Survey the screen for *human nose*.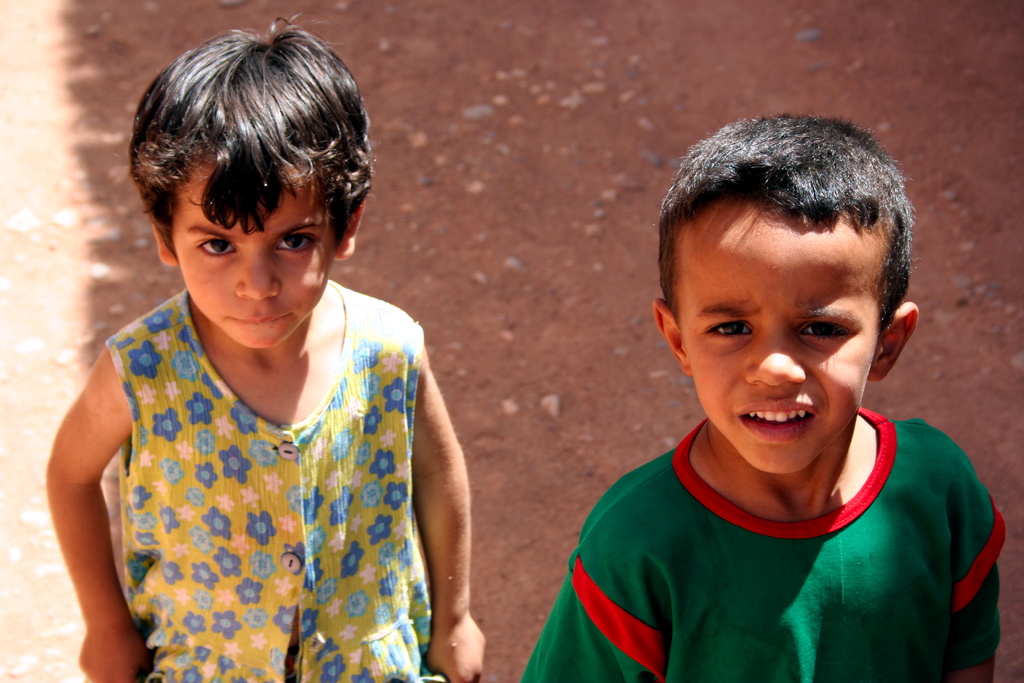
Survey found: (left=234, top=244, right=280, bottom=299).
